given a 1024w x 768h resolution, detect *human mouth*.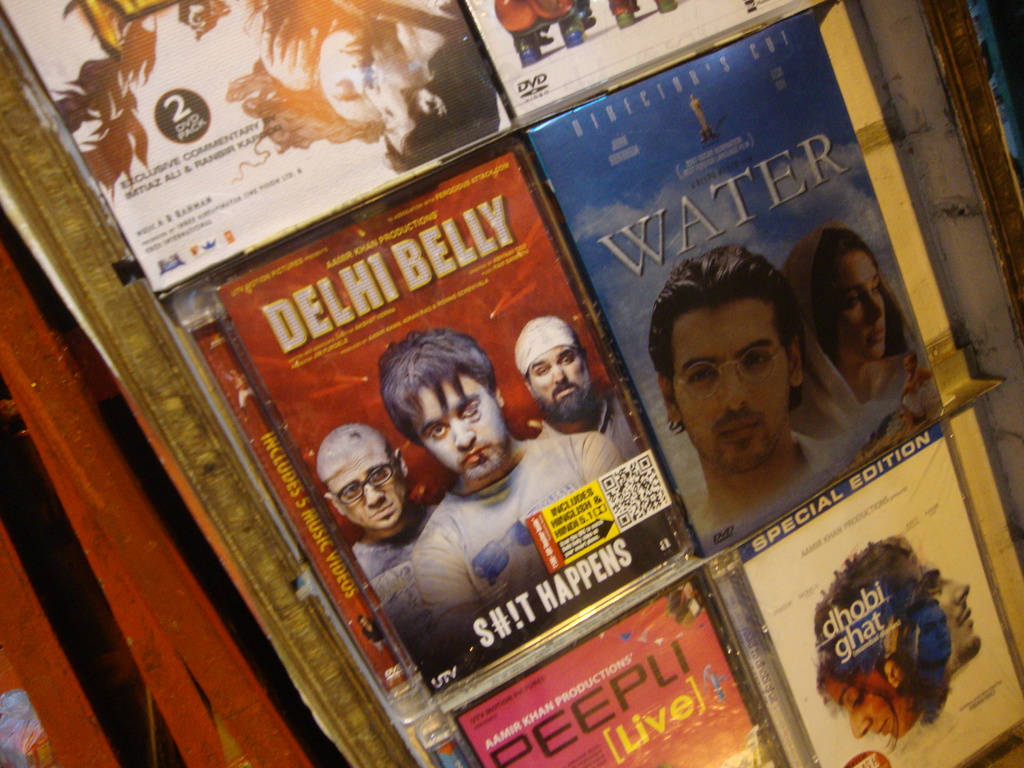
<box>717,424,758,449</box>.
